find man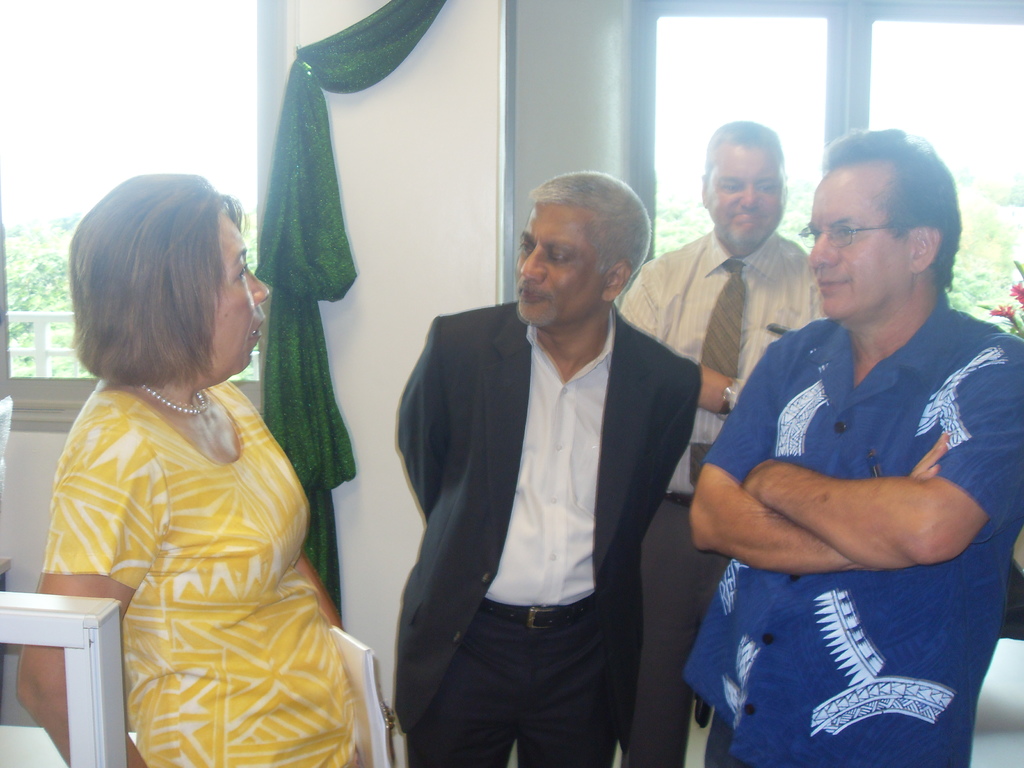
detection(382, 163, 707, 767)
